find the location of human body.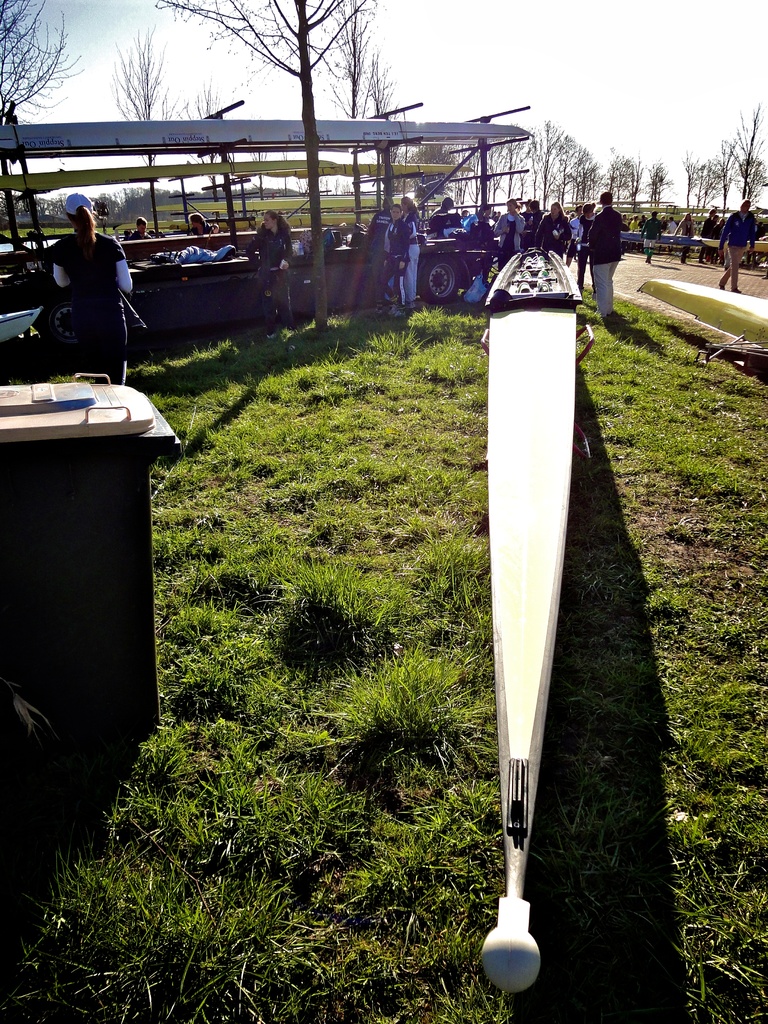
Location: 401,195,419,307.
